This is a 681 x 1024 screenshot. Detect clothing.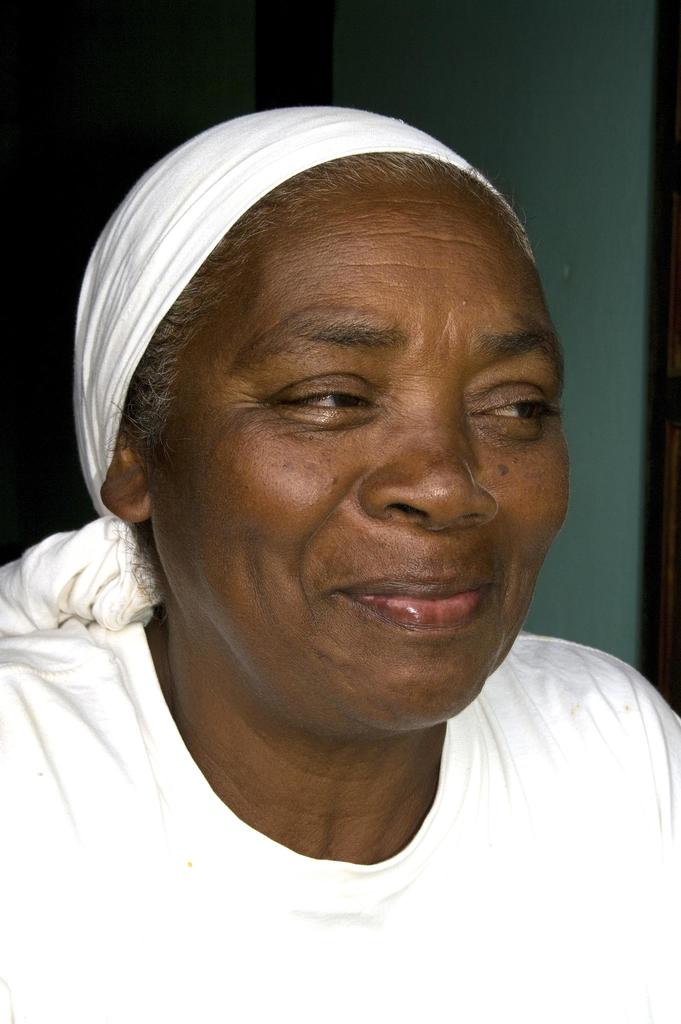
box=[0, 97, 680, 1023].
